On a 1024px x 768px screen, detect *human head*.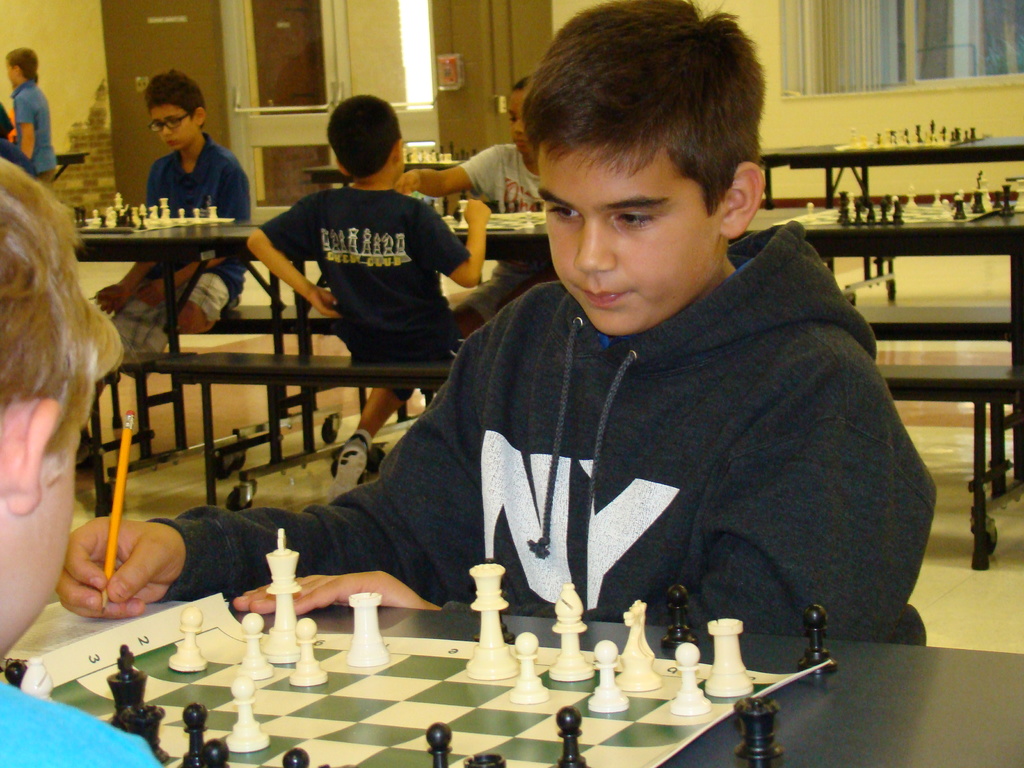
bbox(144, 68, 205, 155).
